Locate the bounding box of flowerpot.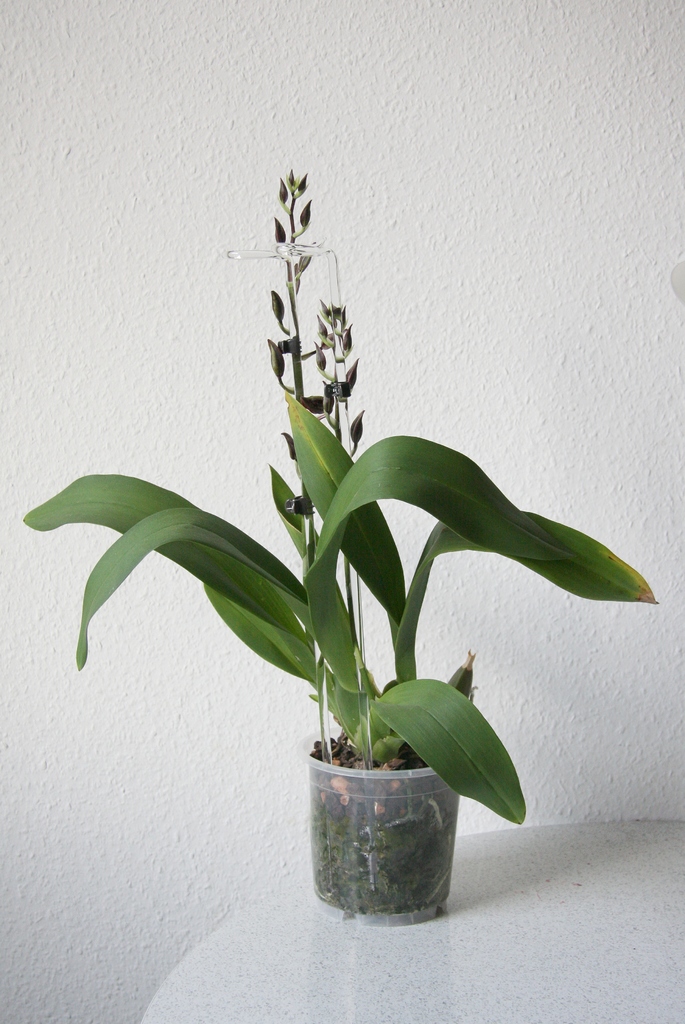
Bounding box: region(298, 739, 486, 913).
